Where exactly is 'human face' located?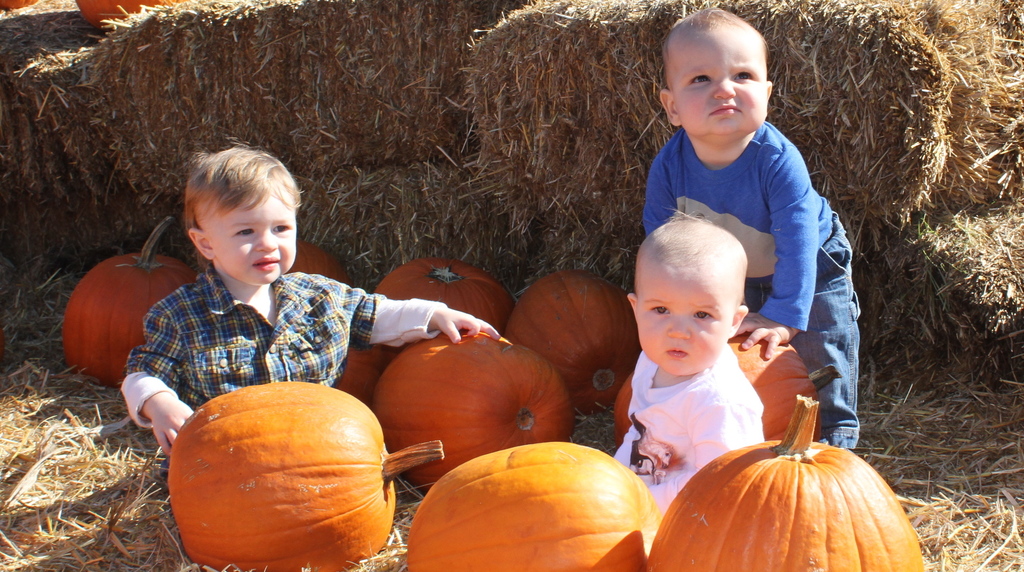
Its bounding box is 634 258 731 377.
